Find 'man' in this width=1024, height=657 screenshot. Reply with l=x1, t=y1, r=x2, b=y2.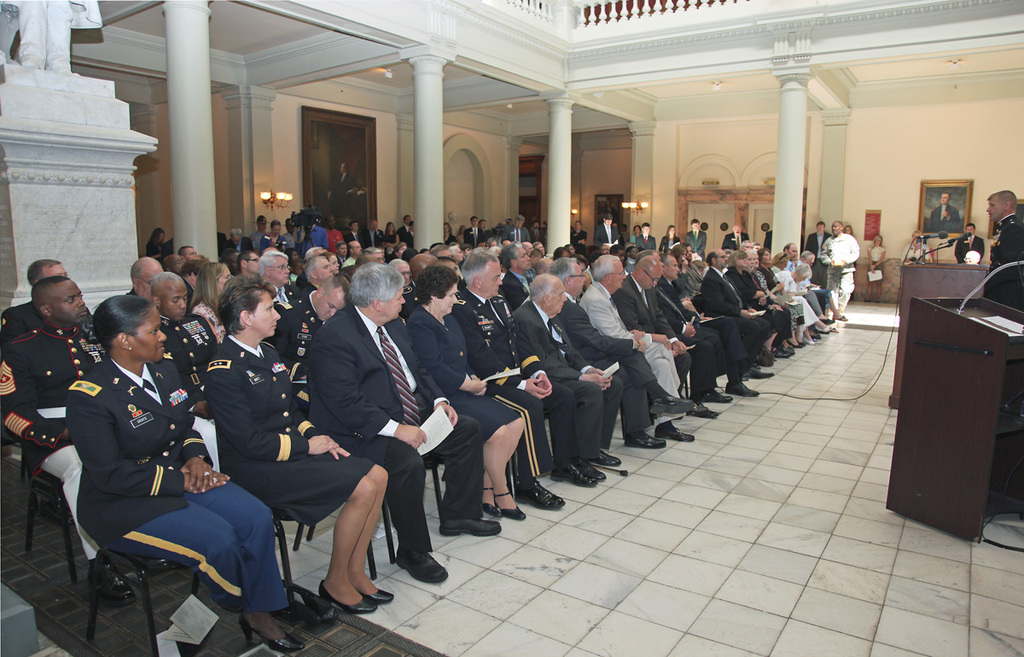
l=608, t=242, r=625, b=266.
